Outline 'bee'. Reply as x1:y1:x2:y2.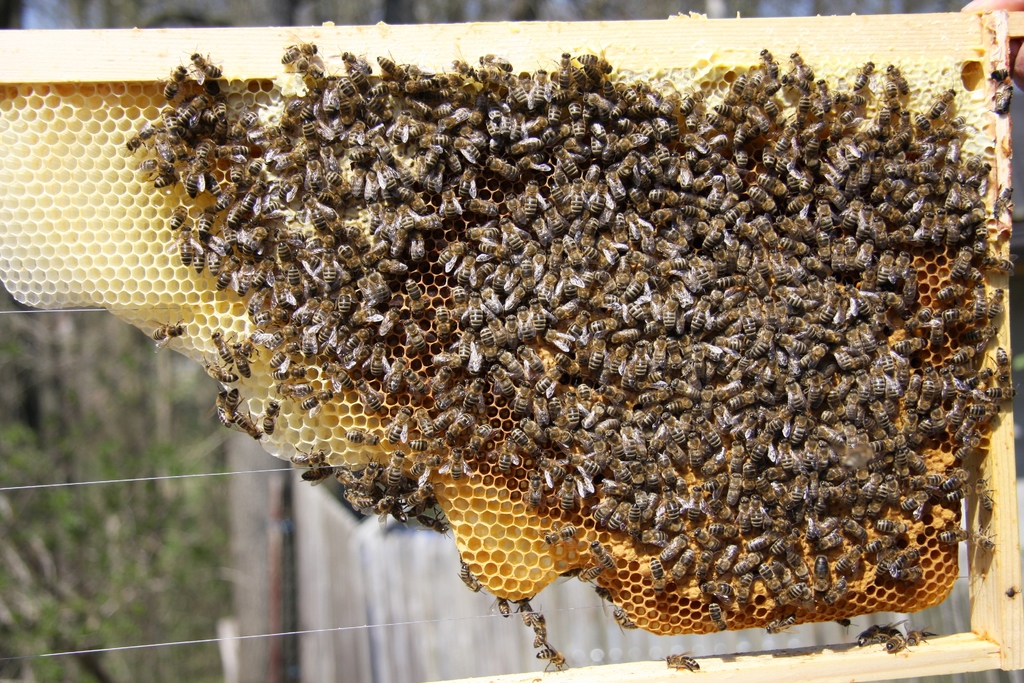
902:305:936:333.
